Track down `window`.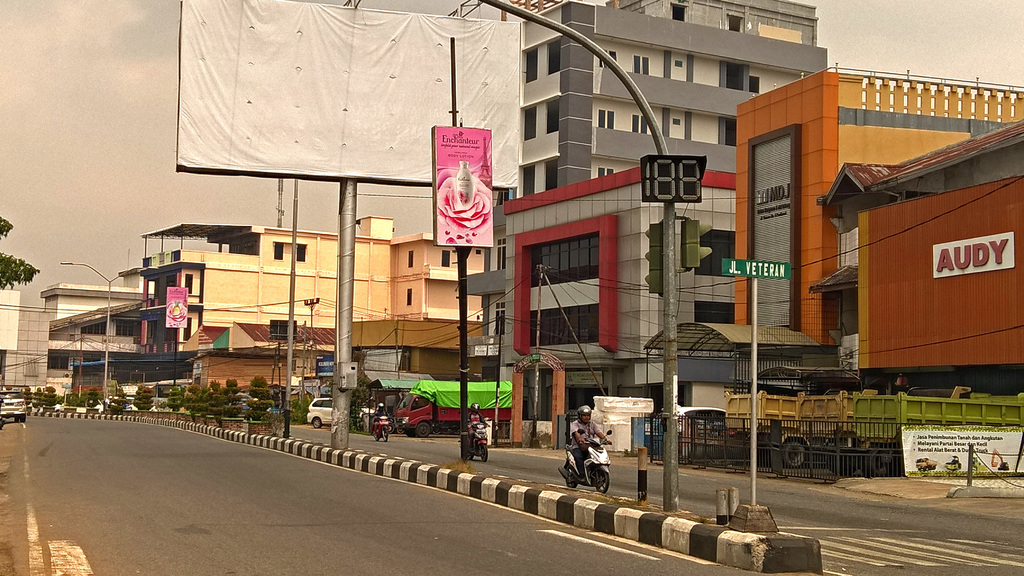
Tracked to x1=595, y1=108, x2=615, y2=130.
